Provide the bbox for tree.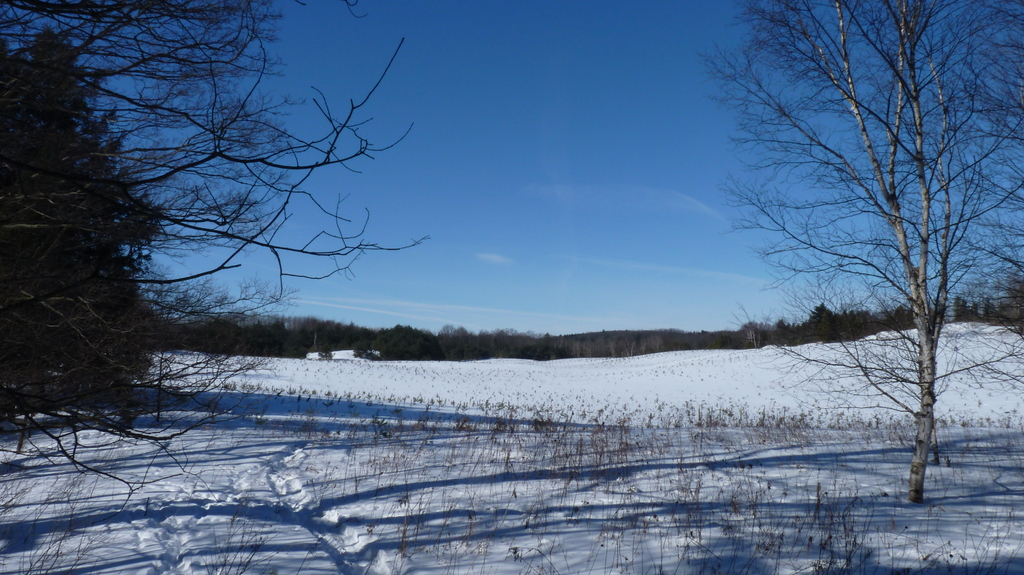
box(352, 323, 363, 347).
